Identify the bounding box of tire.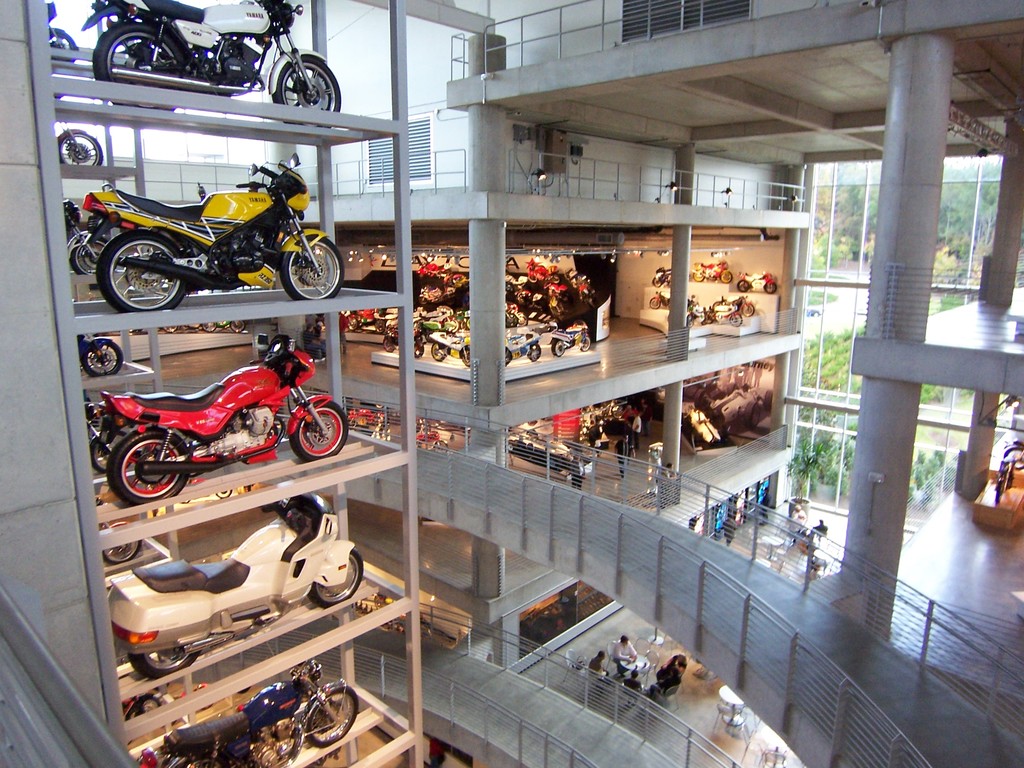
309, 685, 361, 745.
